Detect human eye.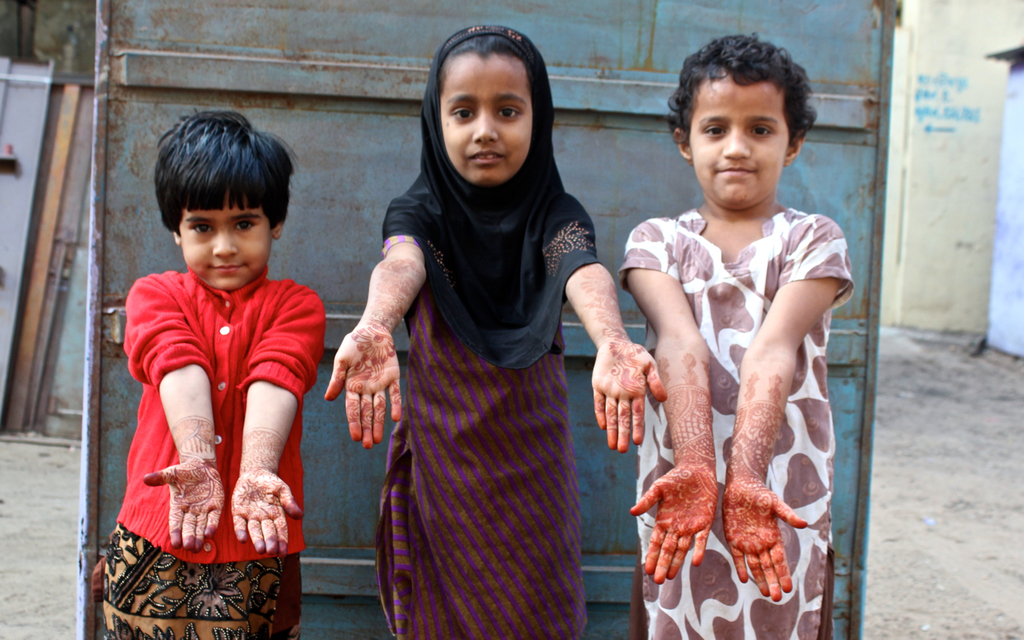
Detected at box(450, 103, 479, 125).
